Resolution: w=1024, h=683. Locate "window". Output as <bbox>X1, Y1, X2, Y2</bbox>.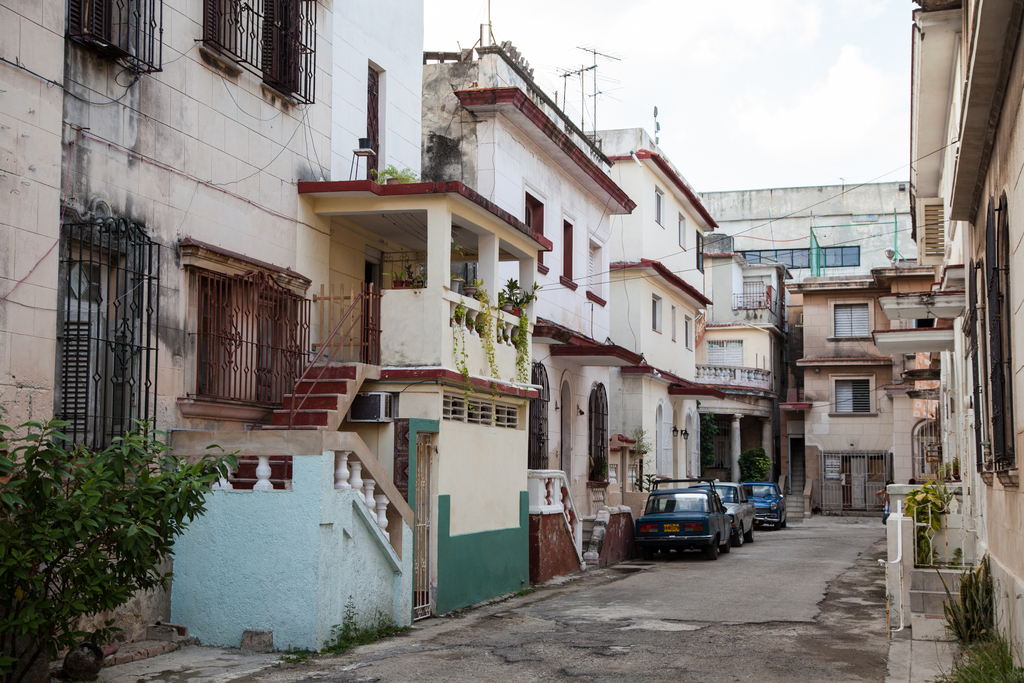
<bbox>682, 317, 692, 349</bbox>.
